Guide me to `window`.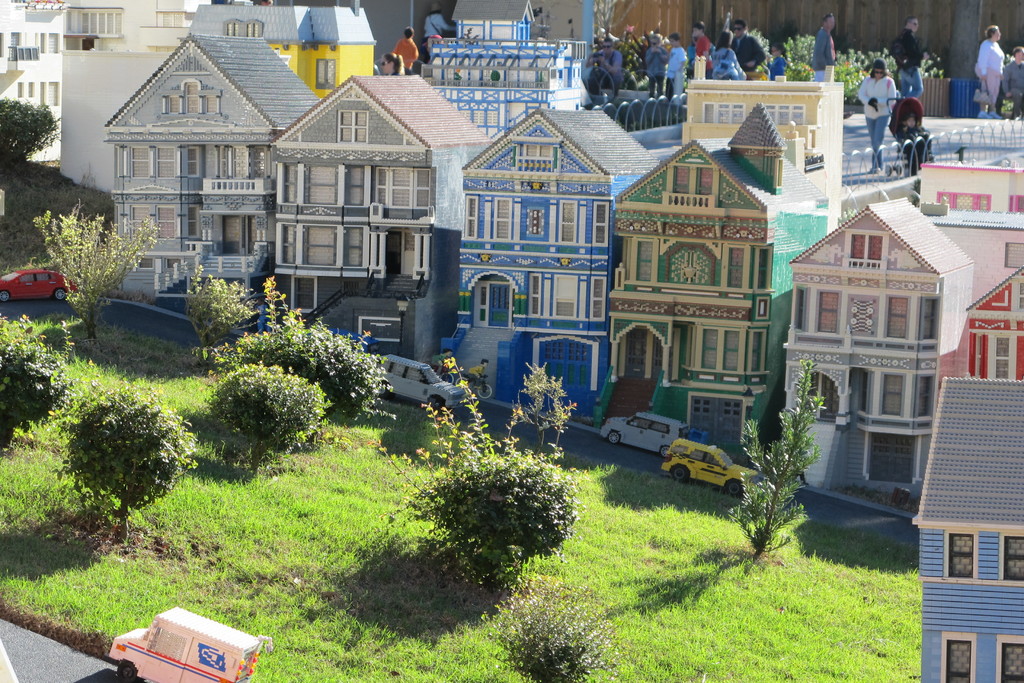
Guidance: x1=337, y1=110, x2=367, y2=143.
